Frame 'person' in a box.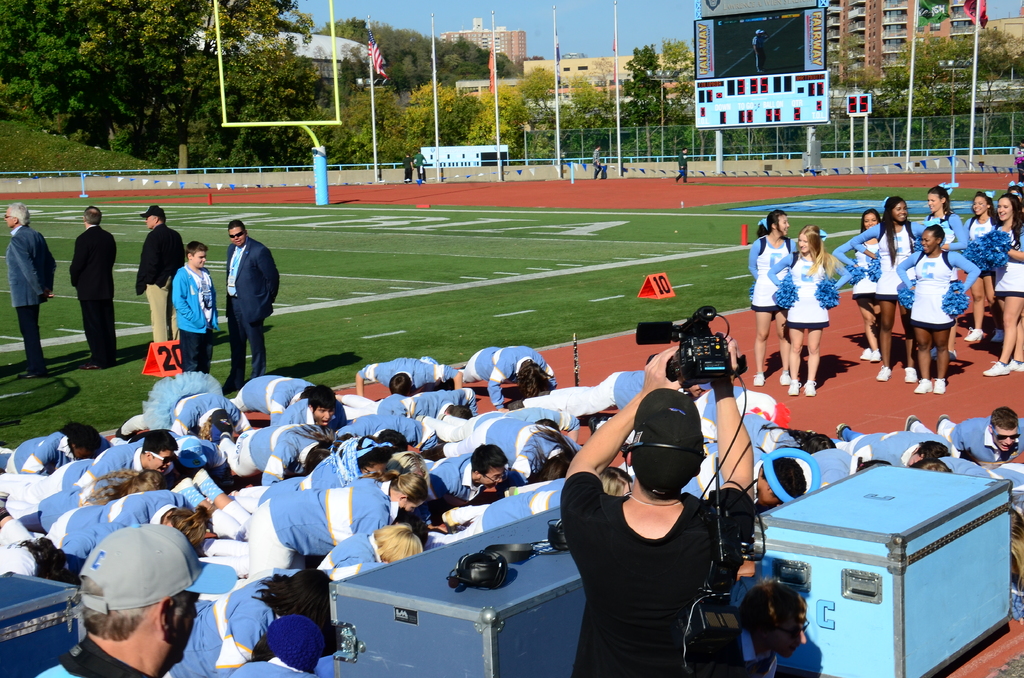
pyautogui.locateOnScreen(1, 197, 58, 376).
